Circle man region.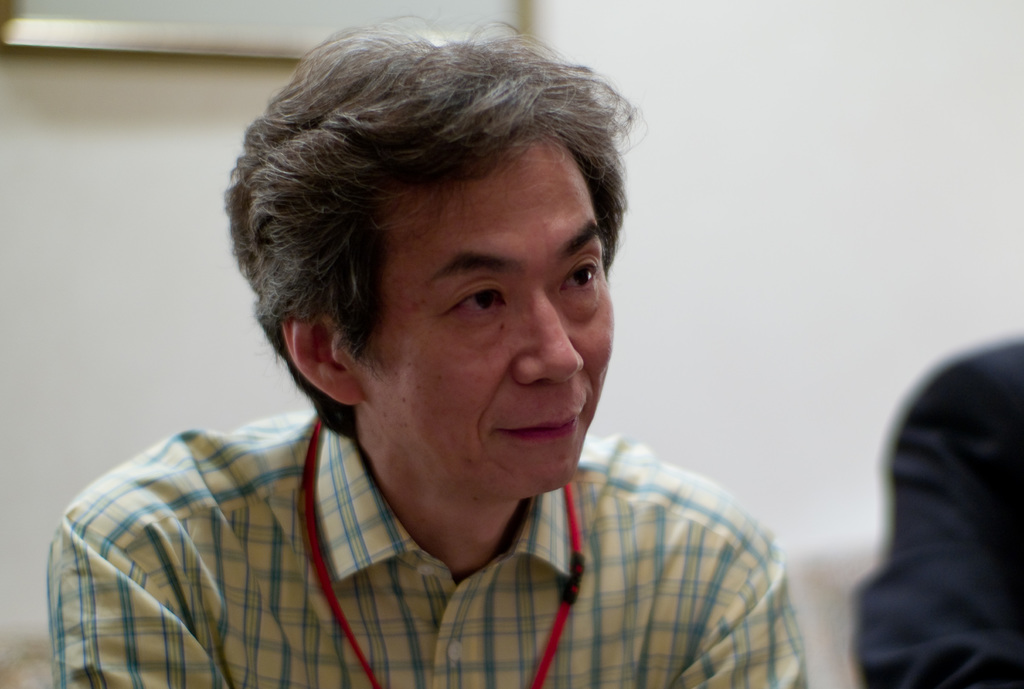
Region: l=854, t=337, r=1023, b=688.
